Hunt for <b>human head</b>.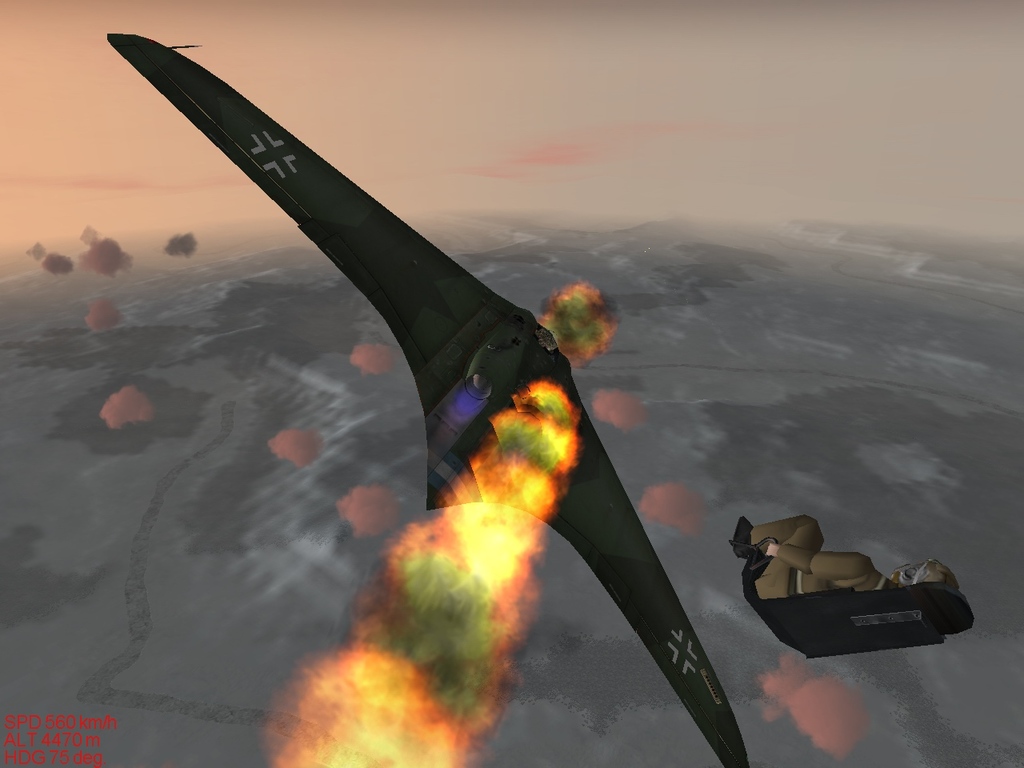
Hunted down at [x1=893, y1=555, x2=950, y2=585].
